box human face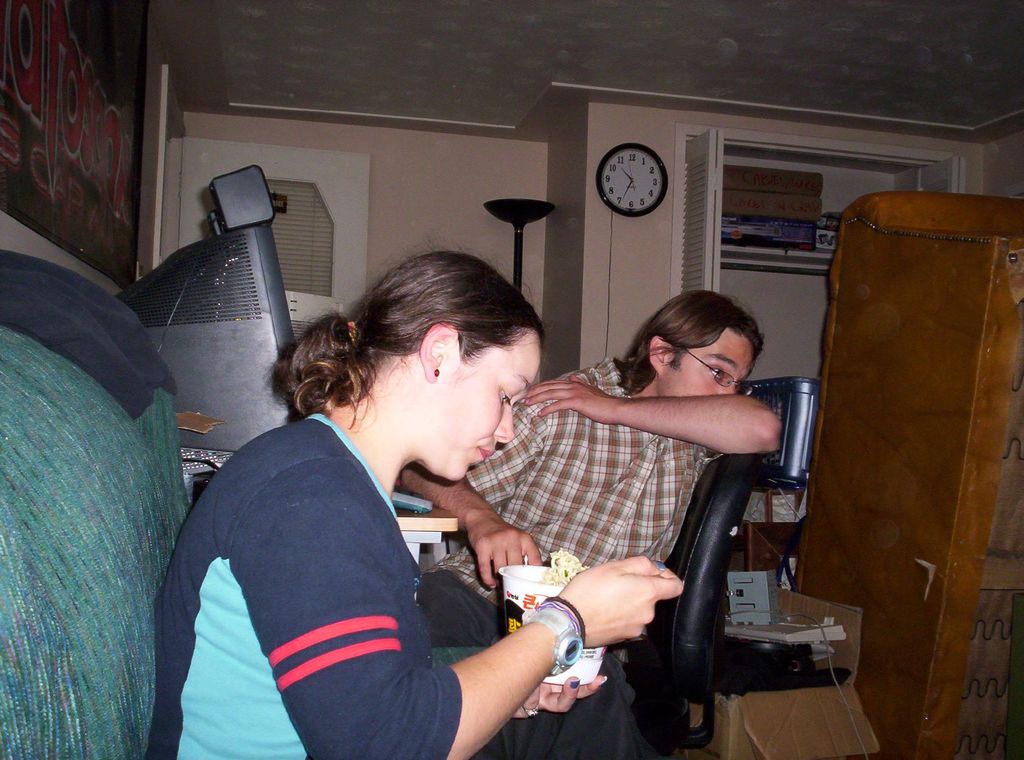
rect(413, 331, 538, 479)
